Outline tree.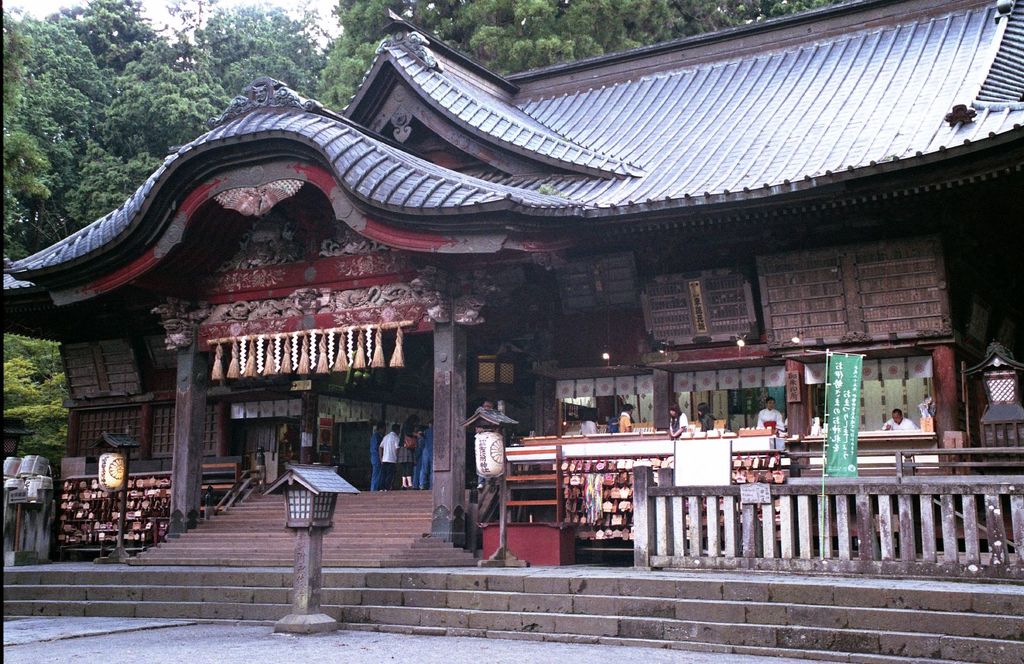
Outline: (left=0, top=0, right=230, bottom=260).
